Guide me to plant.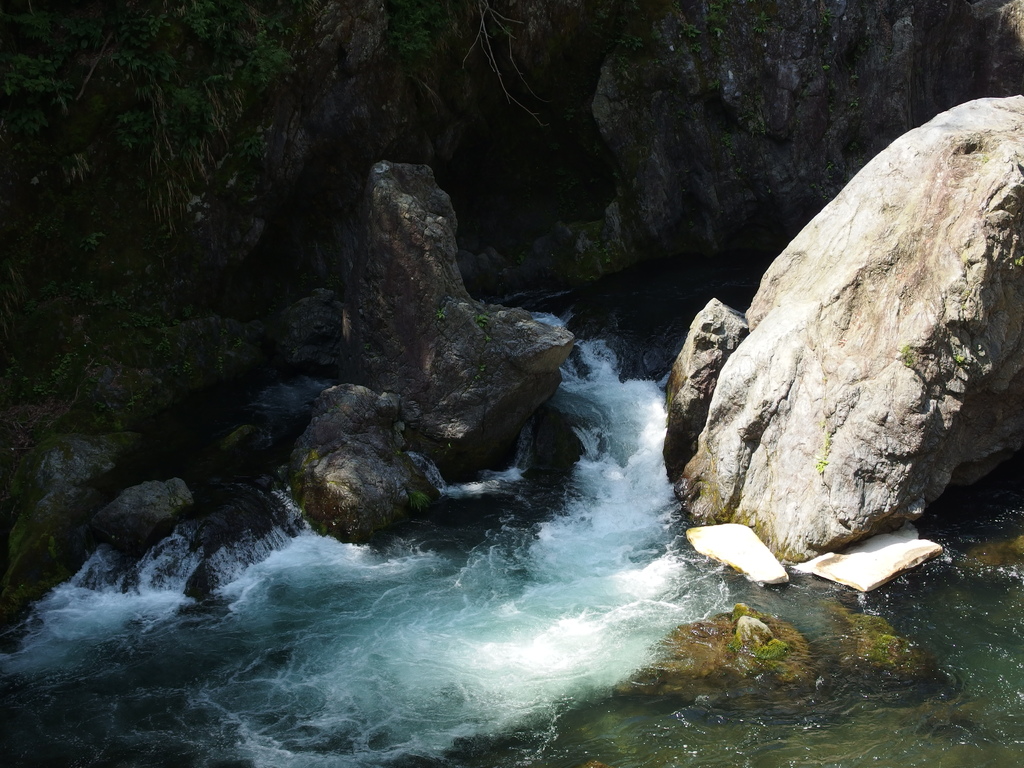
Guidance: [x1=263, y1=303, x2=276, y2=324].
